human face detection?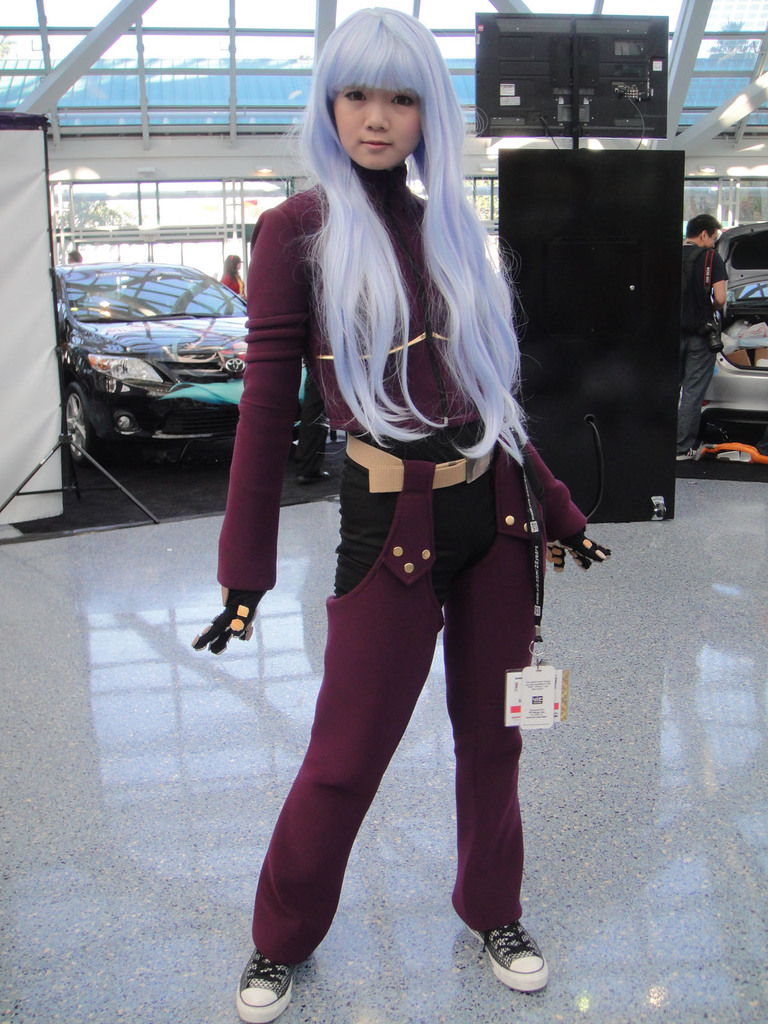
Rect(705, 234, 719, 248)
